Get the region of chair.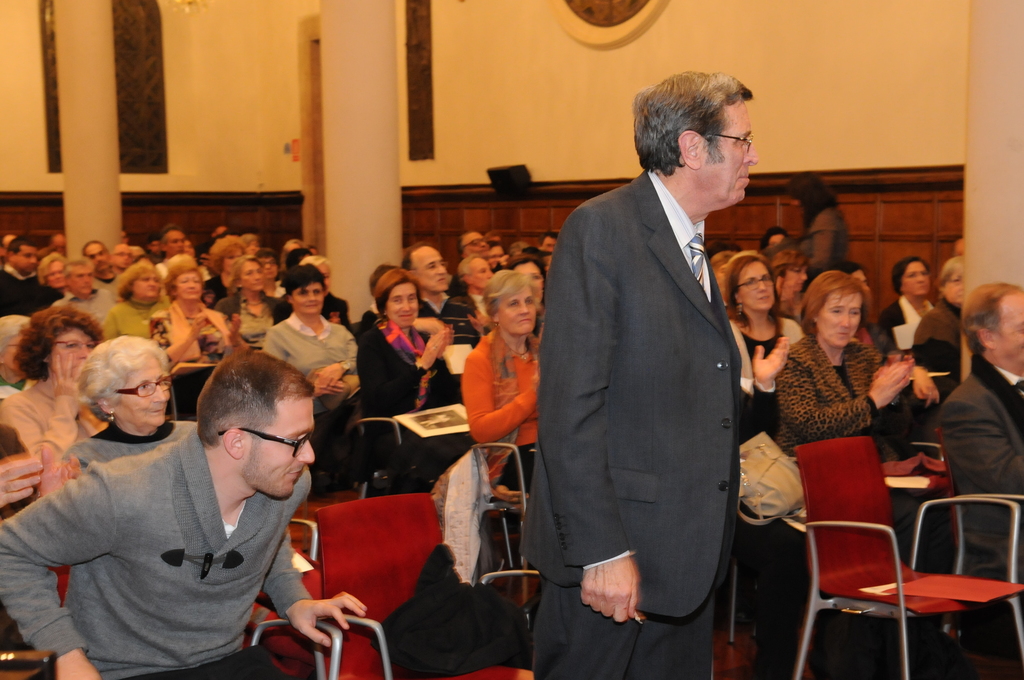
312:489:539:679.
